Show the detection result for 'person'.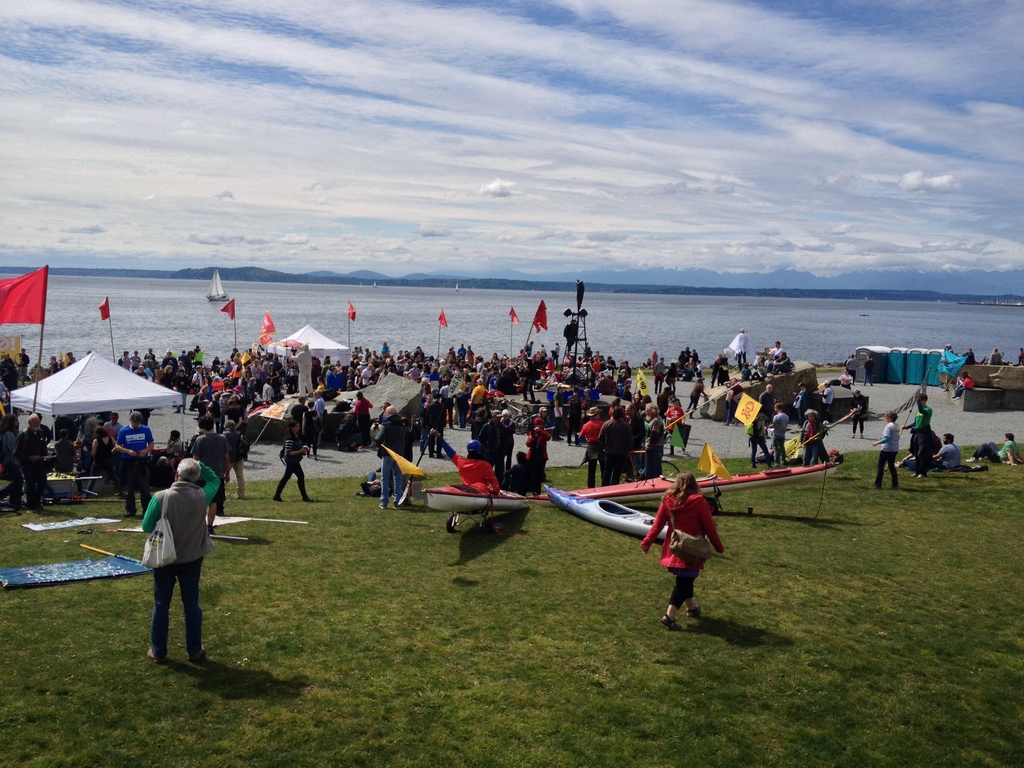
pyautogui.locateOnScreen(270, 419, 316, 505).
